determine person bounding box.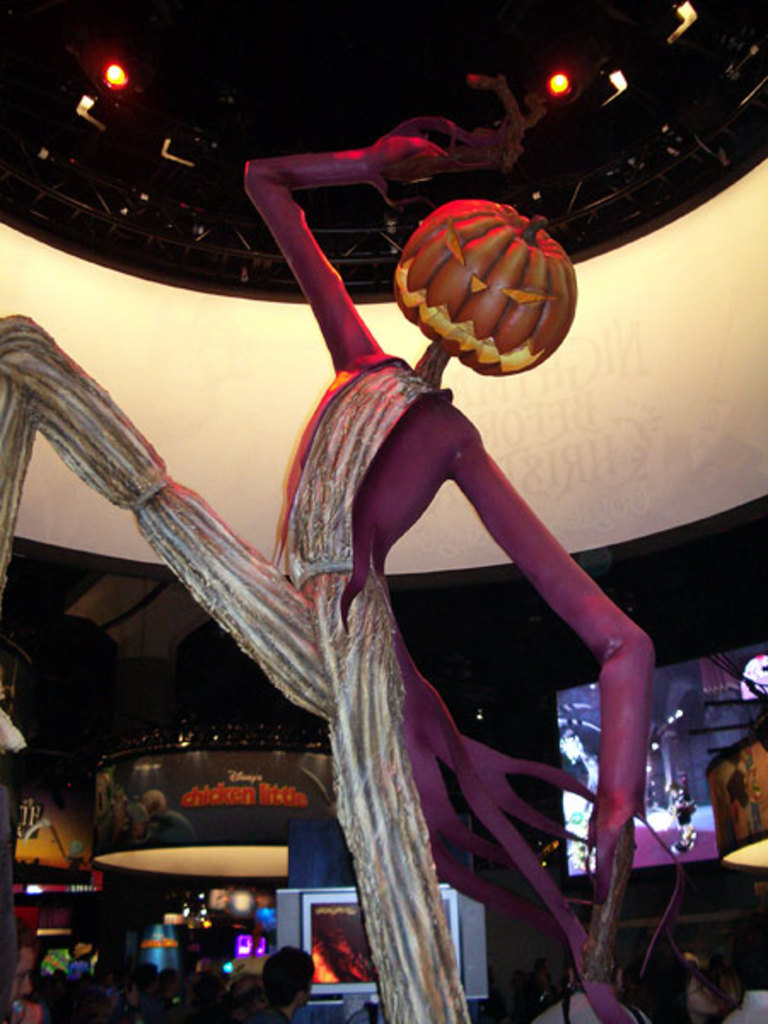
Determined: locate(246, 930, 317, 1022).
